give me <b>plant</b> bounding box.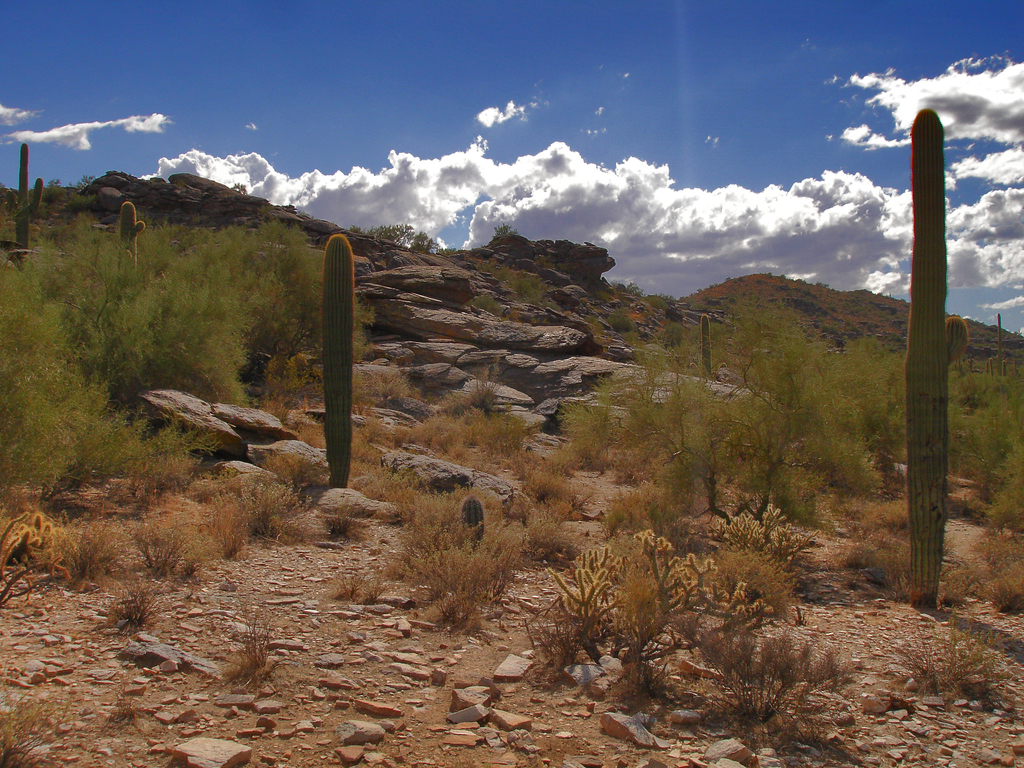
locate(522, 447, 575, 543).
